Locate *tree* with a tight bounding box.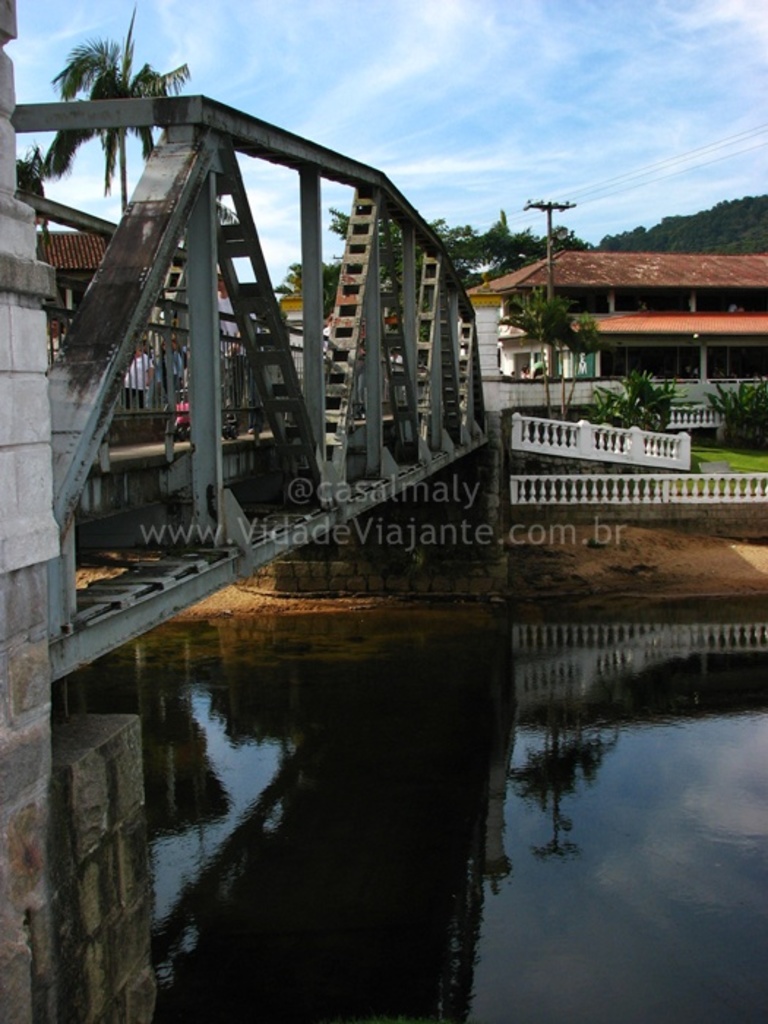
rect(26, 0, 192, 218).
